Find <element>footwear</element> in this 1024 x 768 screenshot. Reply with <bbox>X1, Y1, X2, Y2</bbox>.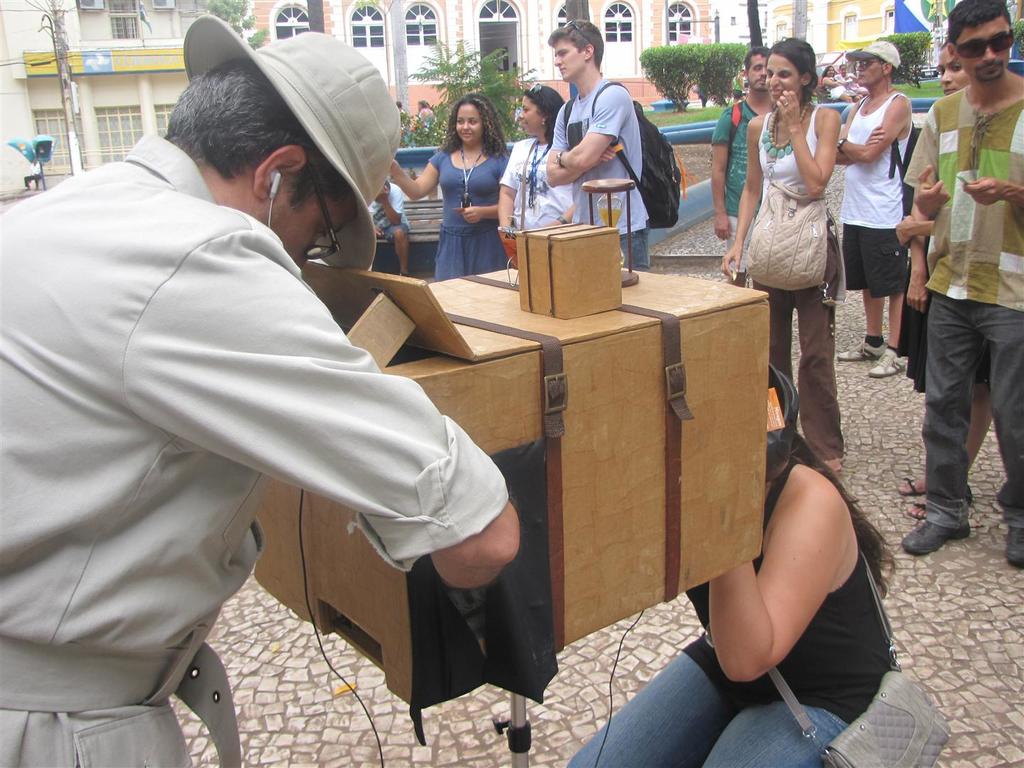
<bbox>898, 476, 926, 489</bbox>.
